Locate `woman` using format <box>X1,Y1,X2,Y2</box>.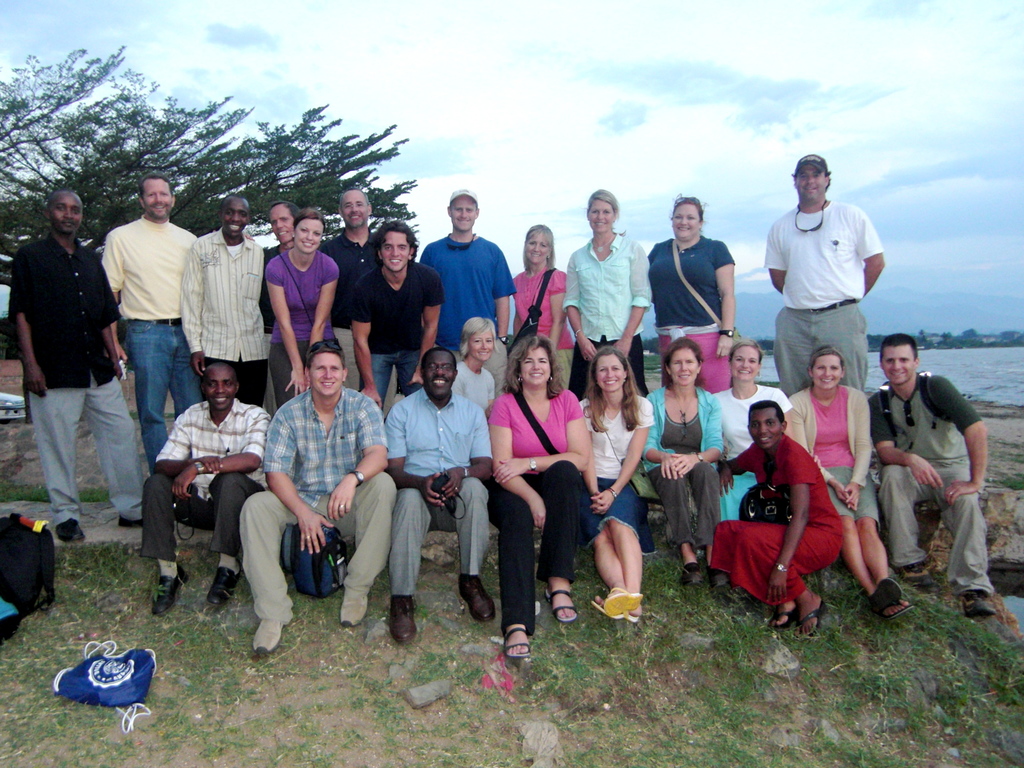
<box>453,314,502,430</box>.
